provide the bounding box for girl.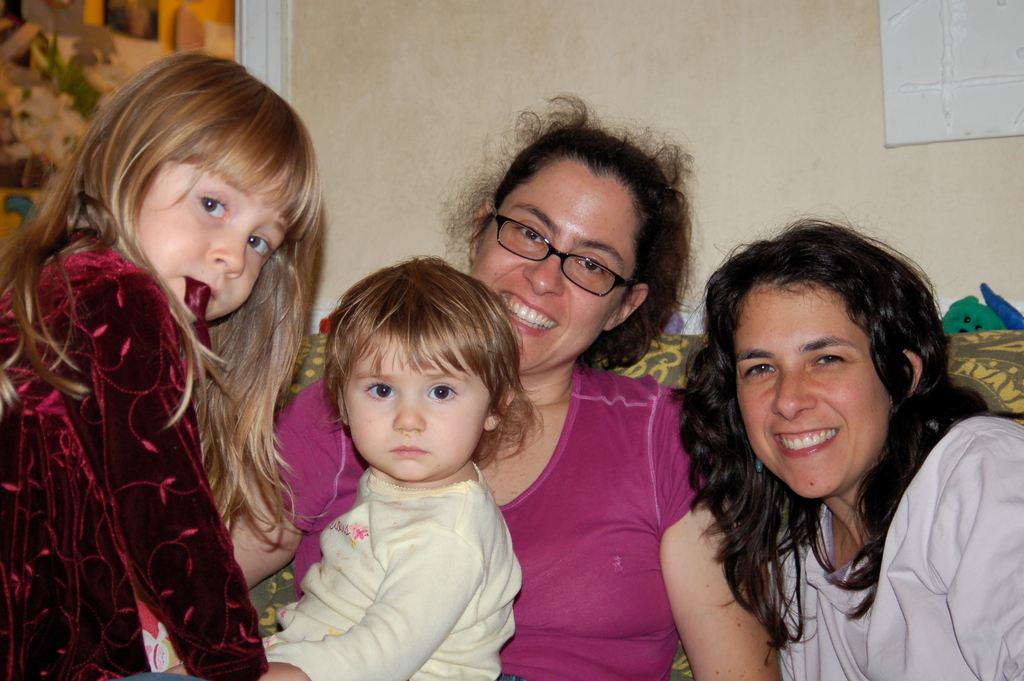
select_region(0, 53, 325, 680).
